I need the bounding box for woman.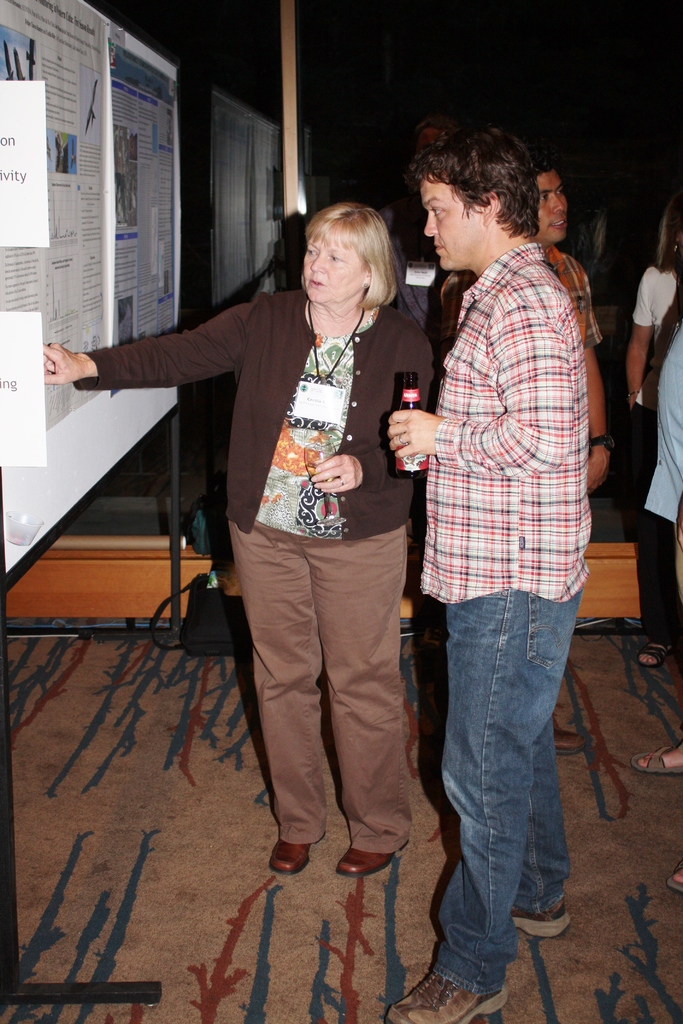
Here it is: bbox=[35, 204, 473, 873].
